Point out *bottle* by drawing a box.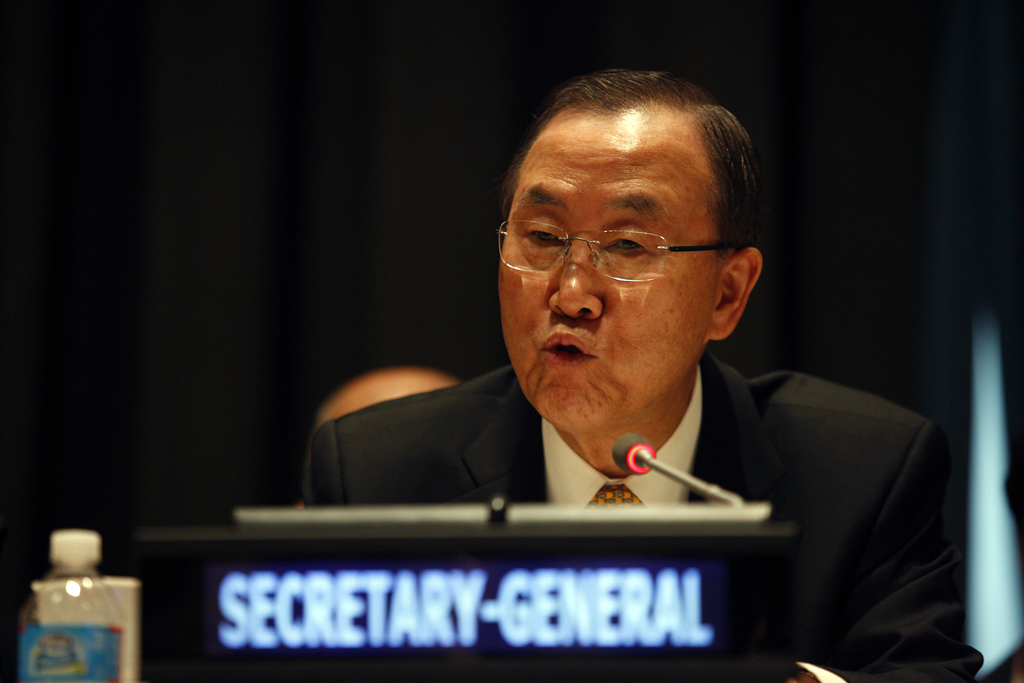
{"x1": 4, "y1": 538, "x2": 131, "y2": 682}.
